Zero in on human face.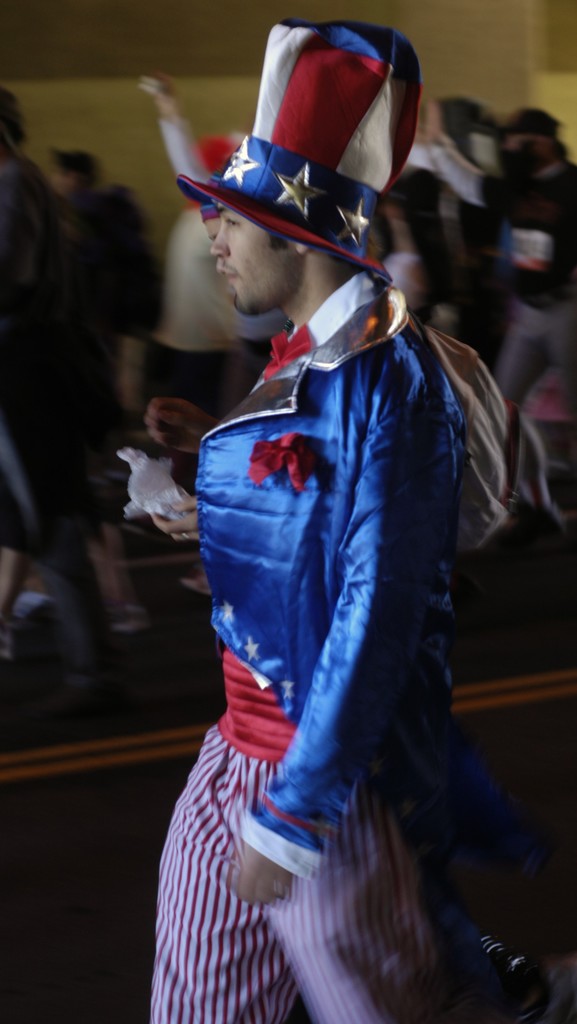
Zeroed in: [left=207, top=200, right=293, bottom=316].
